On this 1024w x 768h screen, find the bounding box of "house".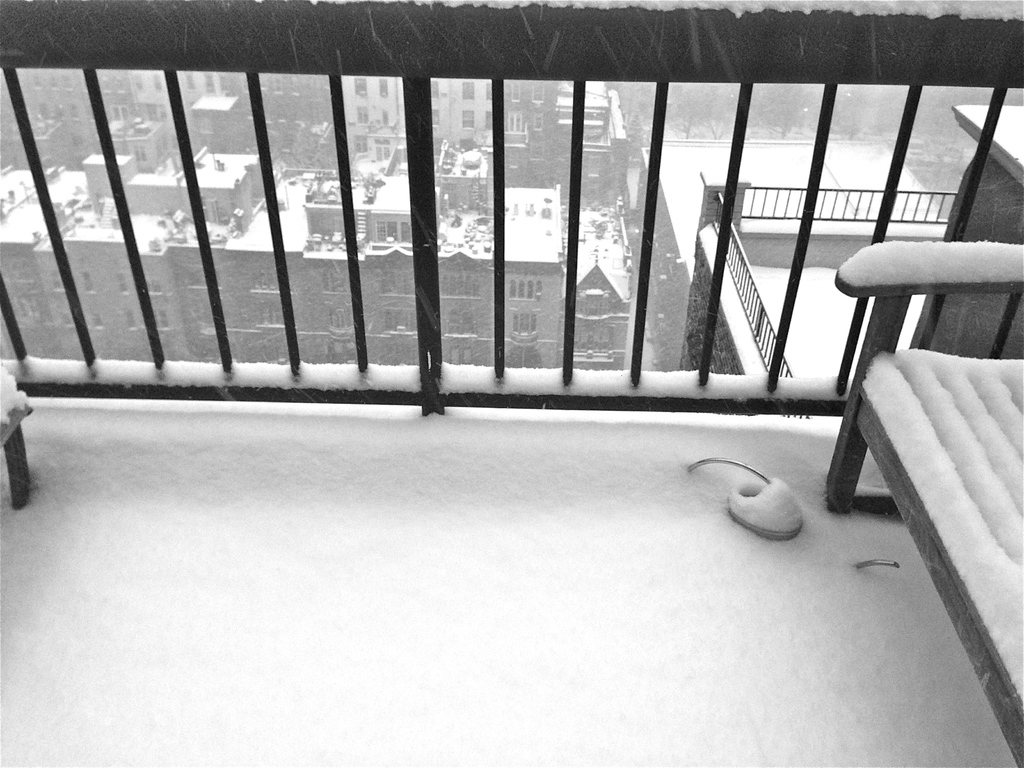
Bounding box: [left=571, top=223, right=630, bottom=372].
